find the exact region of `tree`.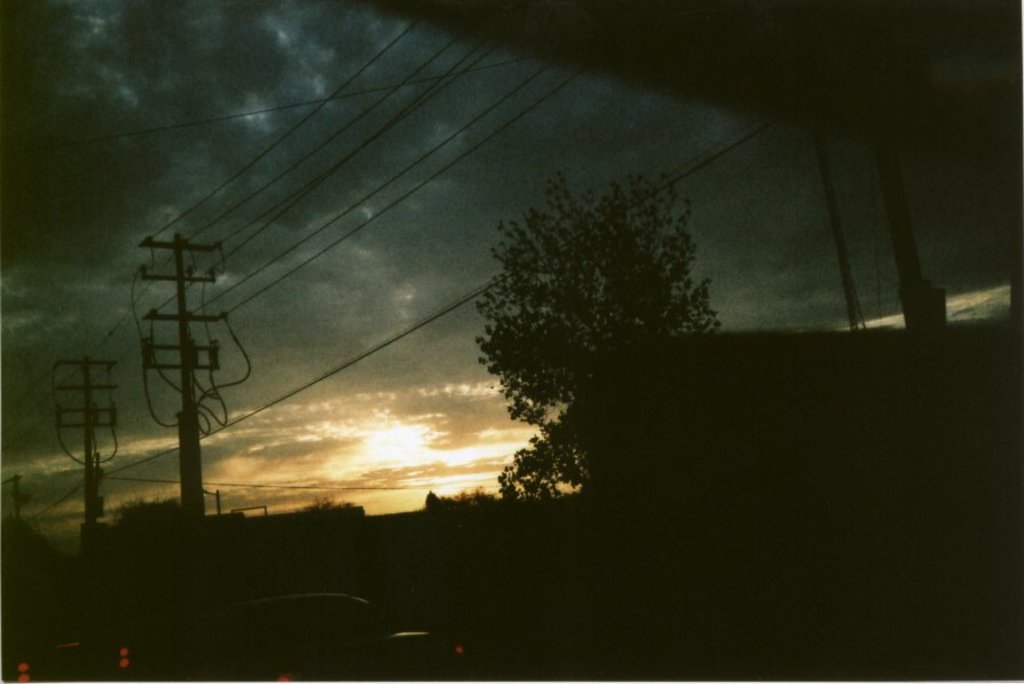
Exact region: region(465, 154, 725, 479).
